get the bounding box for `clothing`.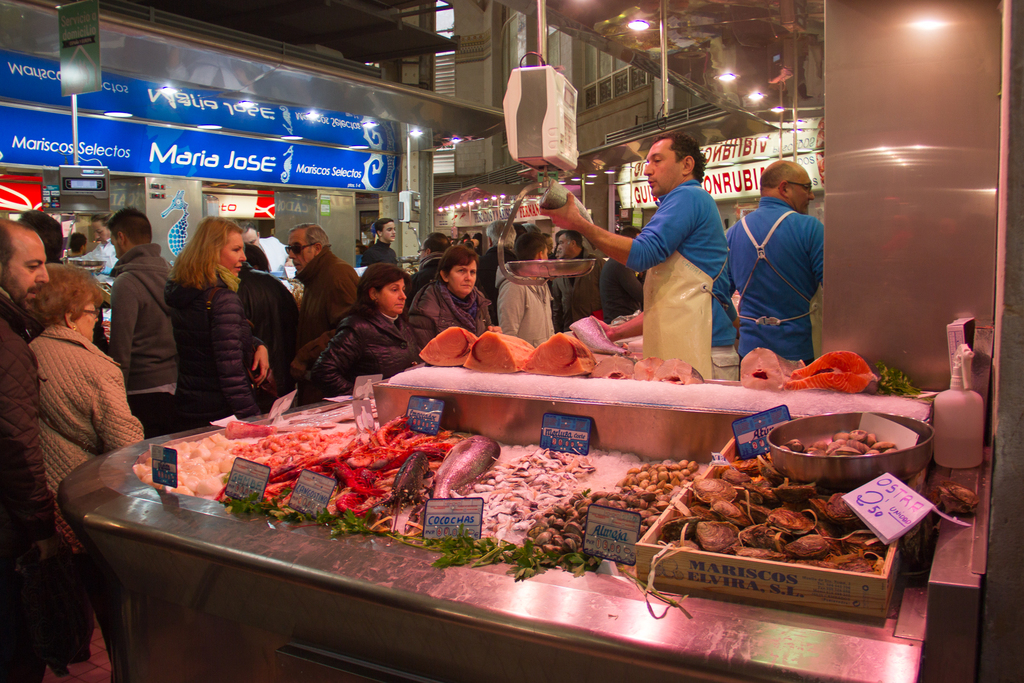
select_region(630, 157, 751, 366).
